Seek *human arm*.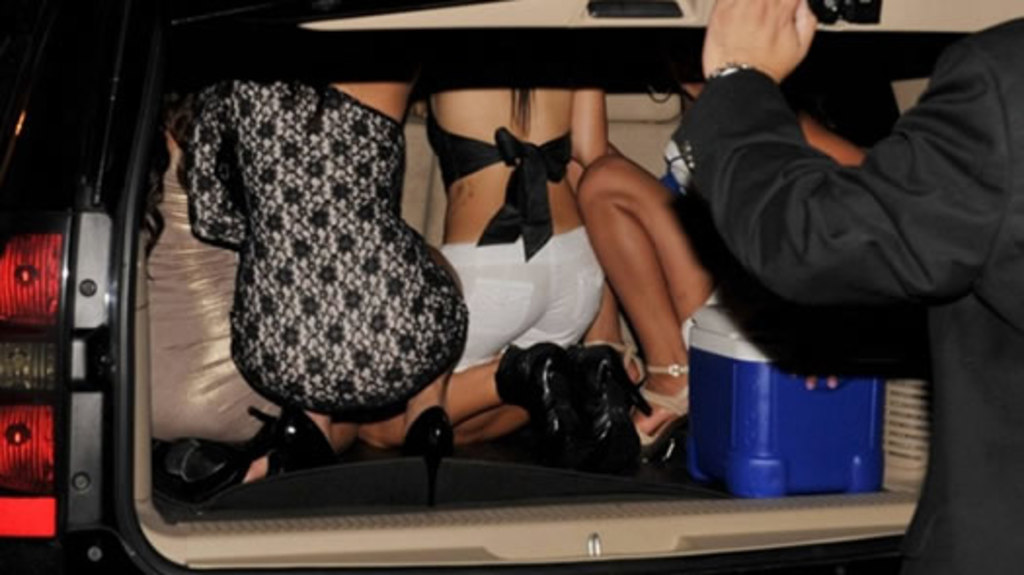
x1=681, y1=0, x2=1008, y2=308.
